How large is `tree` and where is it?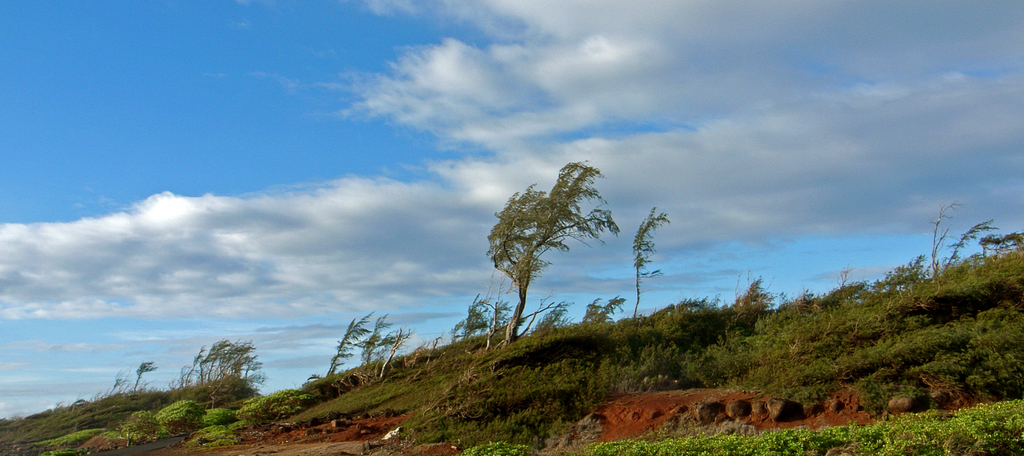
Bounding box: bbox=[632, 214, 668, 317].
